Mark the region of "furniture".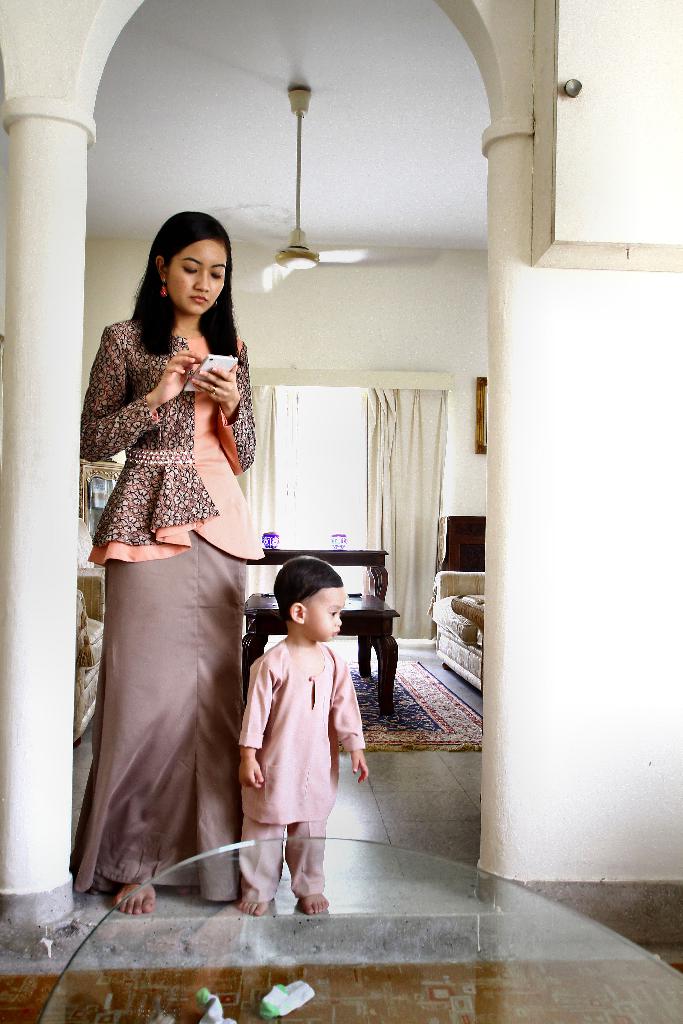
Region: (43,832,682,1023).
